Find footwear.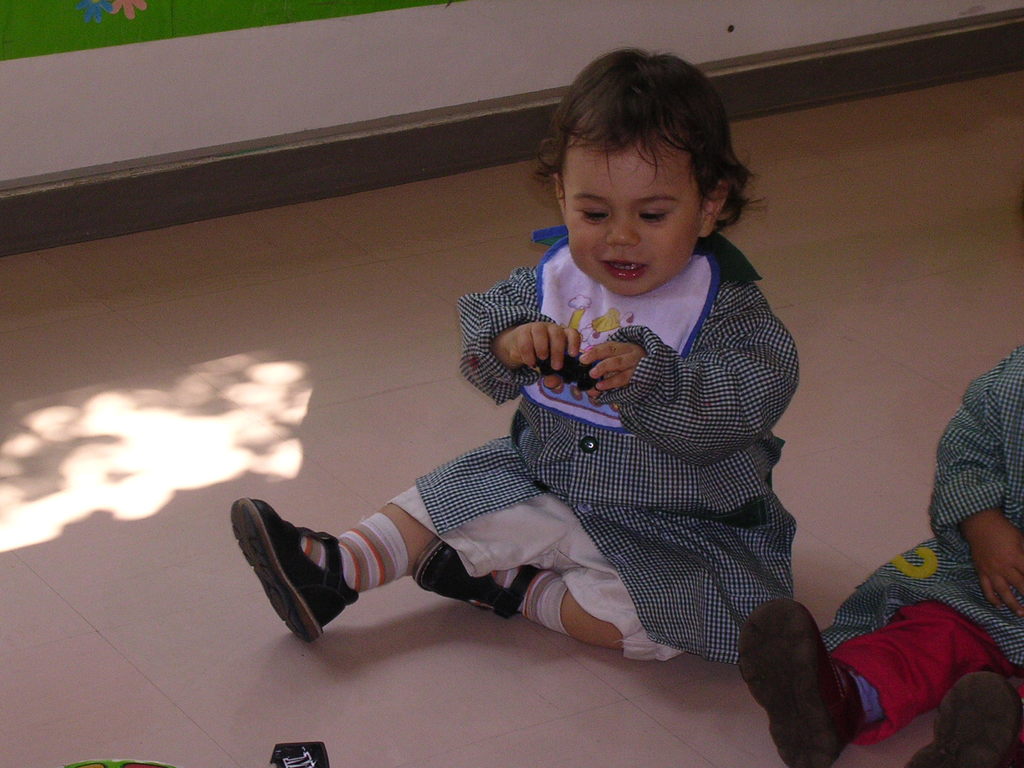
select_region(911, 669, 1023, 767).
